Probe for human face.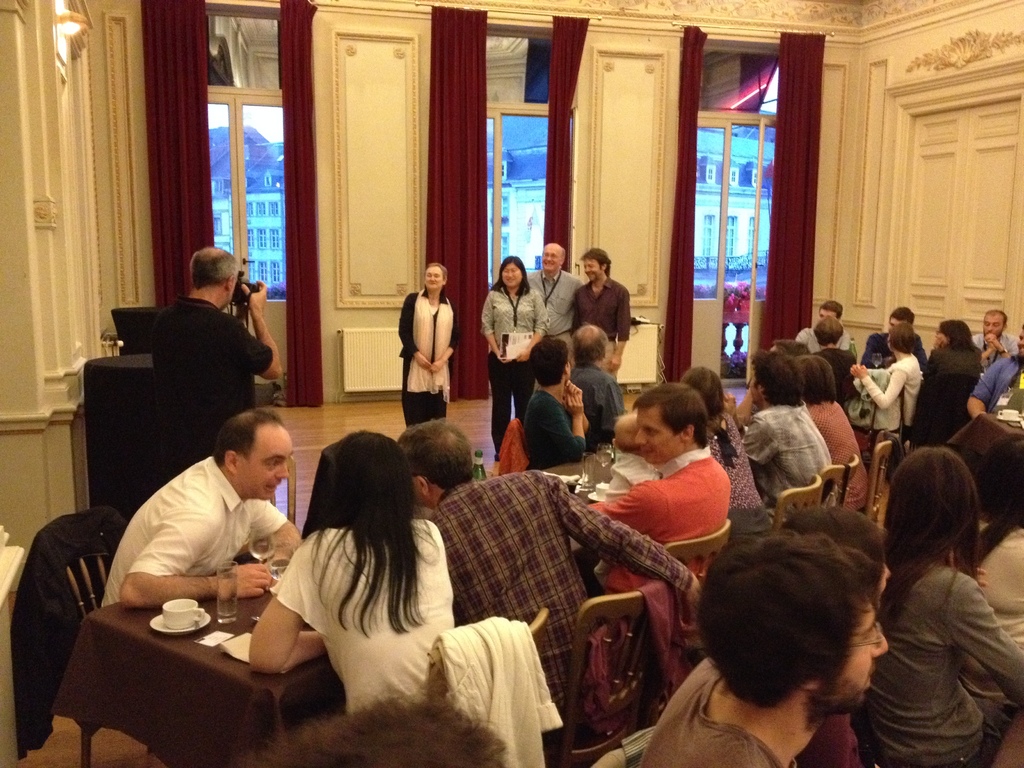
Probe result: (x1=504, y1=261, x2=525, y2=289).
